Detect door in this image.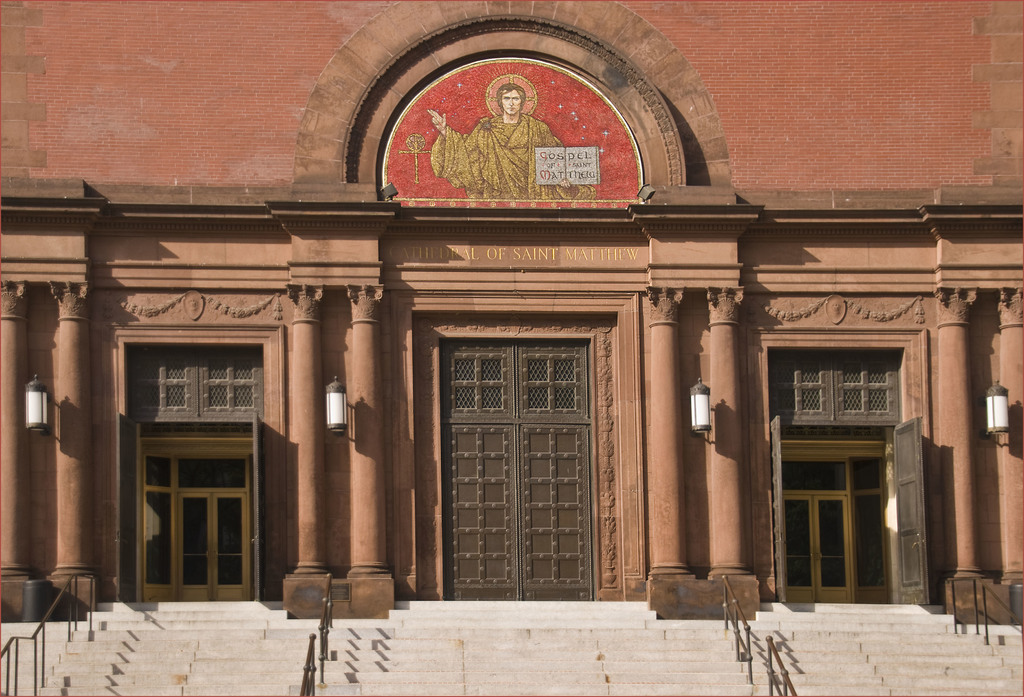
Detection: BBox(250, 412, 264, 600).
